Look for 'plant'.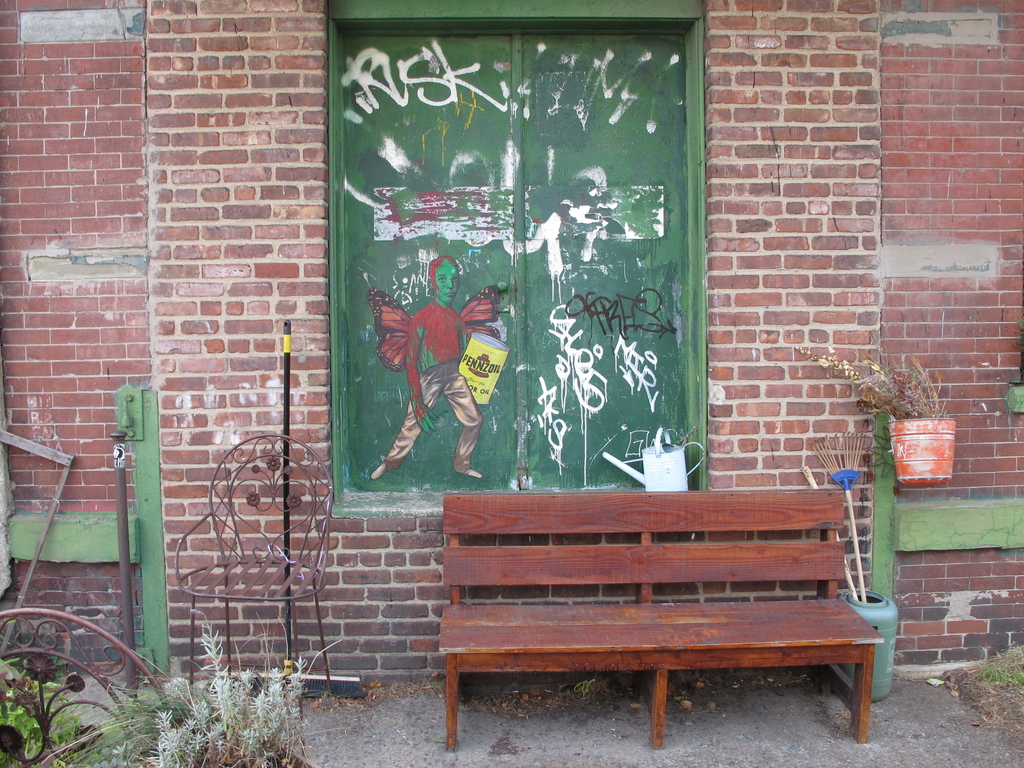
Found: 154:606:344:767.
